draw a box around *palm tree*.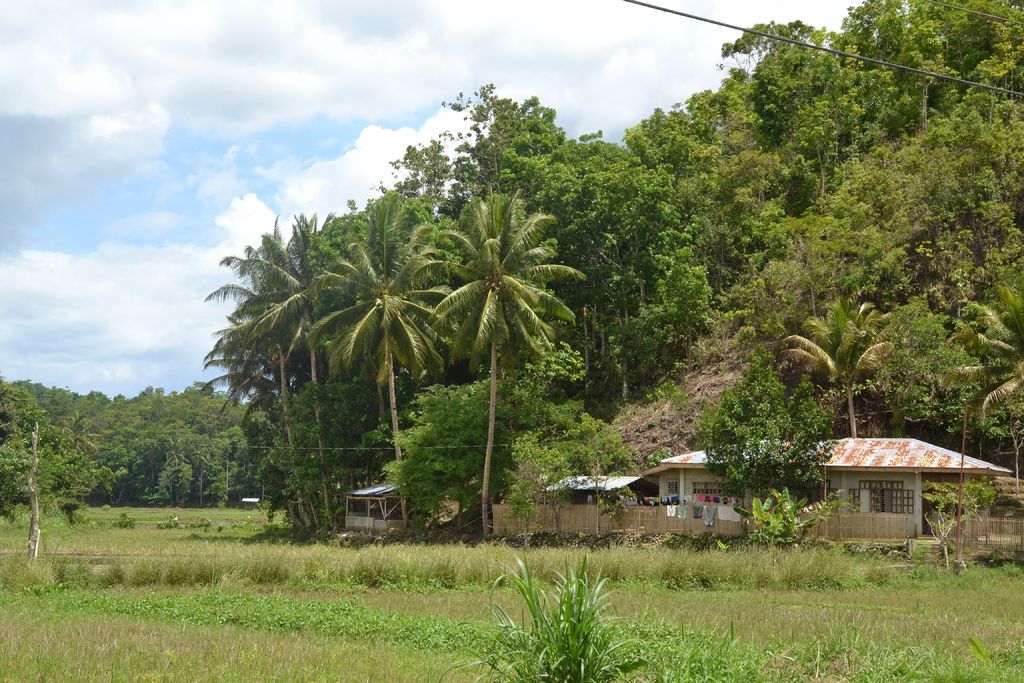
Rect(952, 276, 1023, 459).
